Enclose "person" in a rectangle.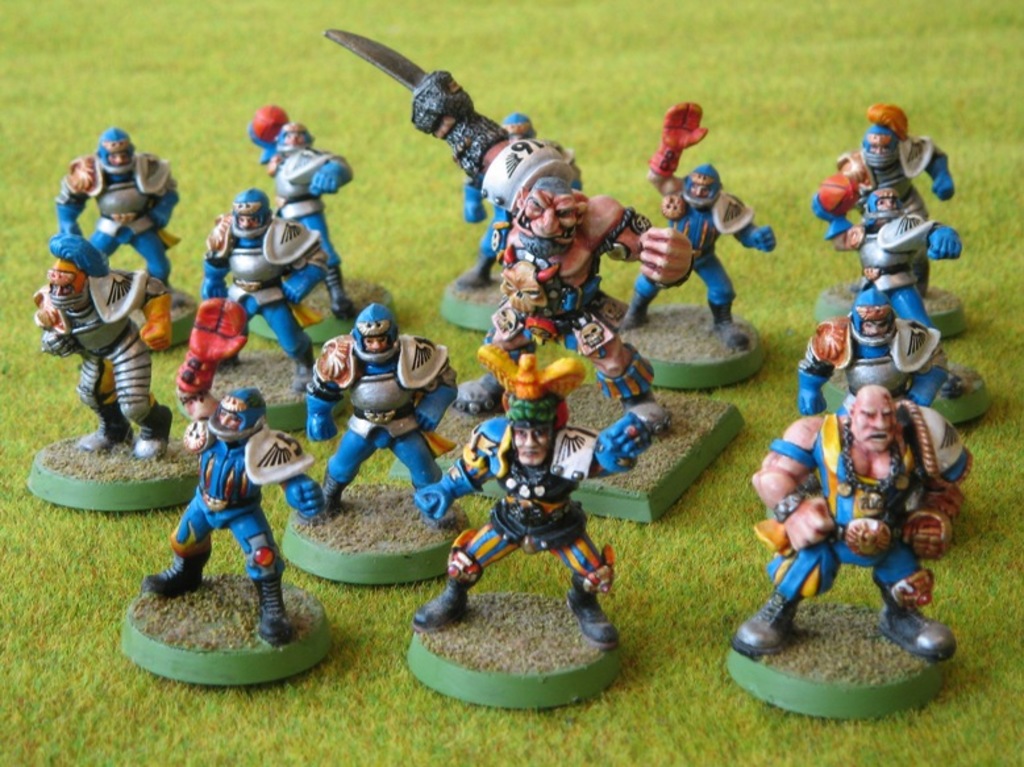
(245,99,347,312).
